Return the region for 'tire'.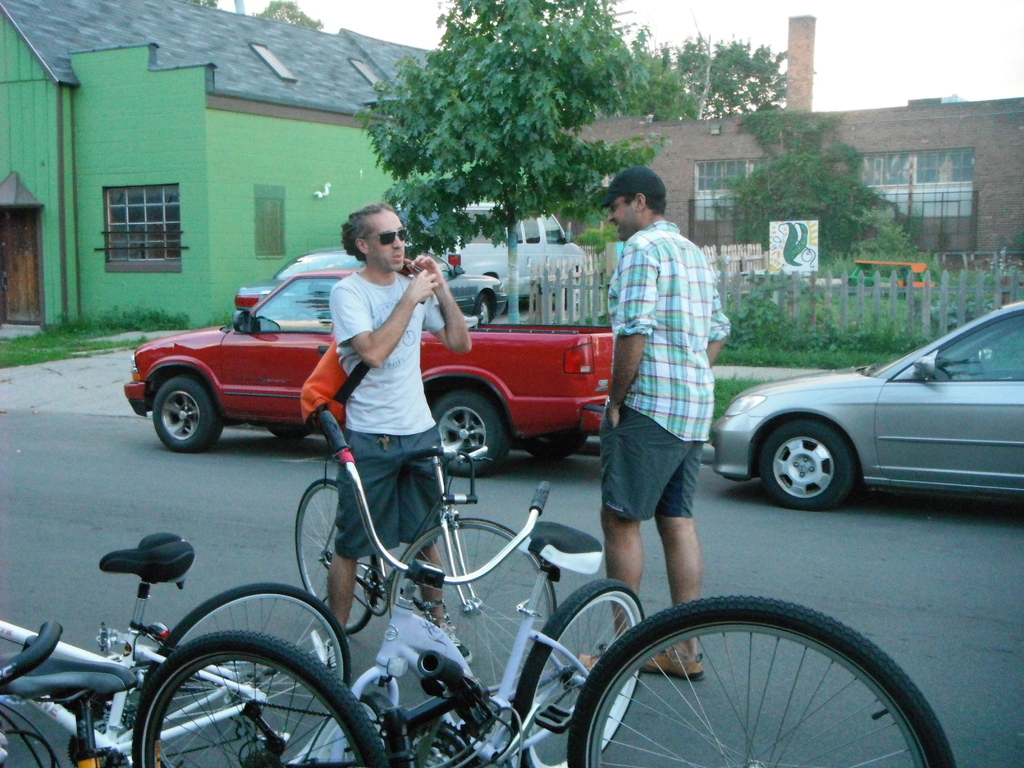
locate(568, 593, 952, 767).
